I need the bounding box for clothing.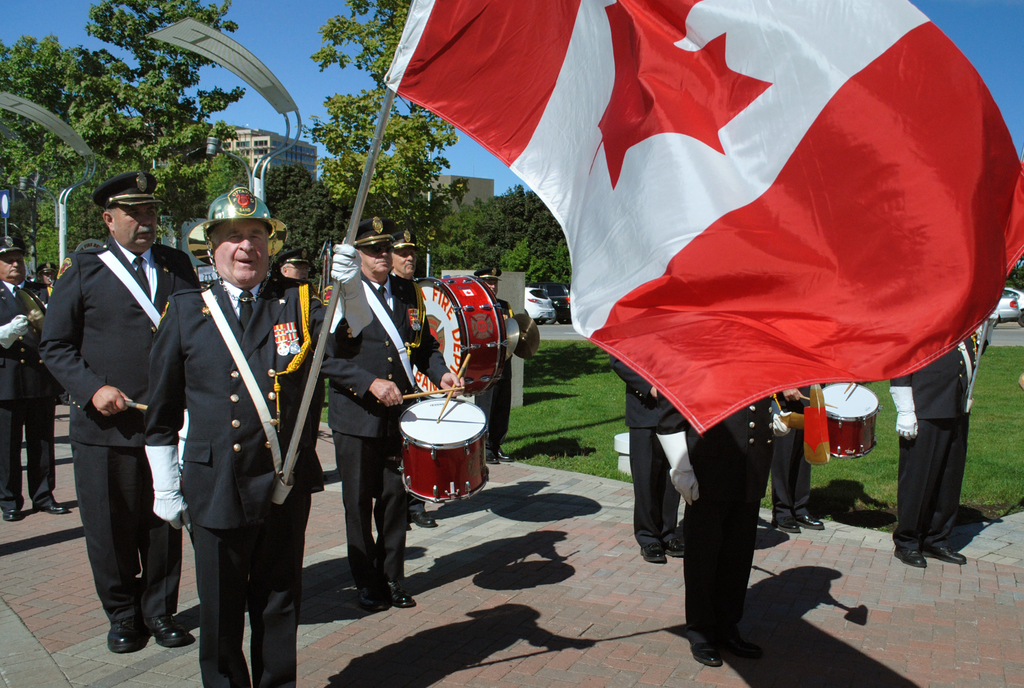
Here it is: (646, 381, 776, 650).
